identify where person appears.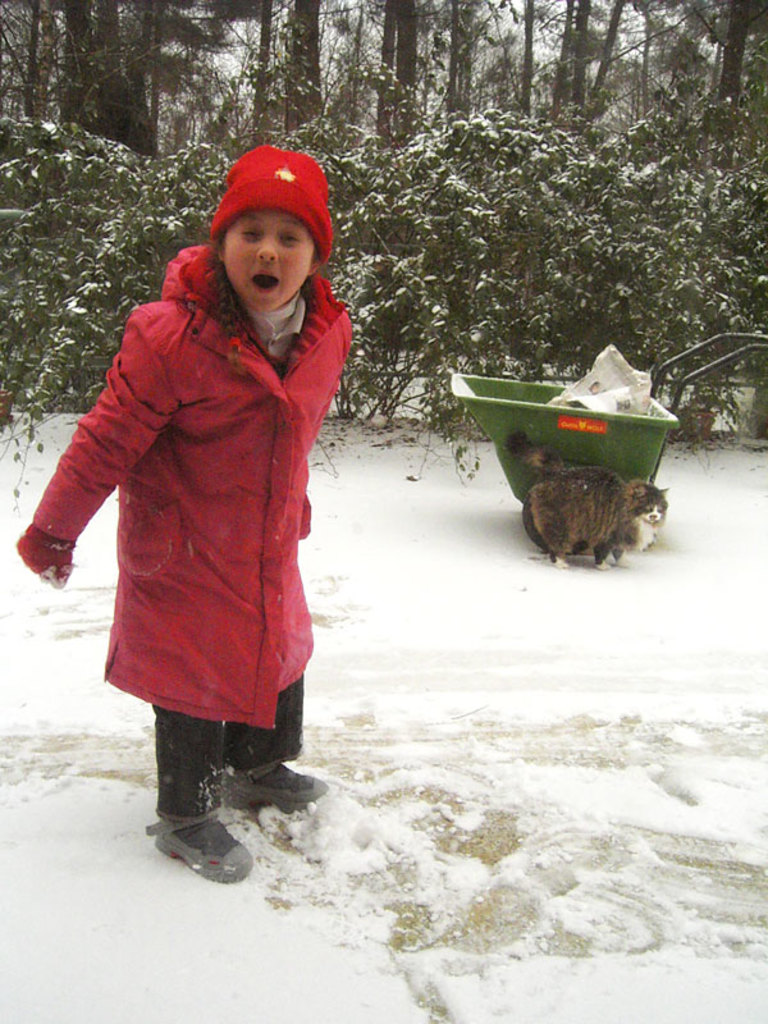
Appears at (left=46, top=96, right=366, bottom=893).
